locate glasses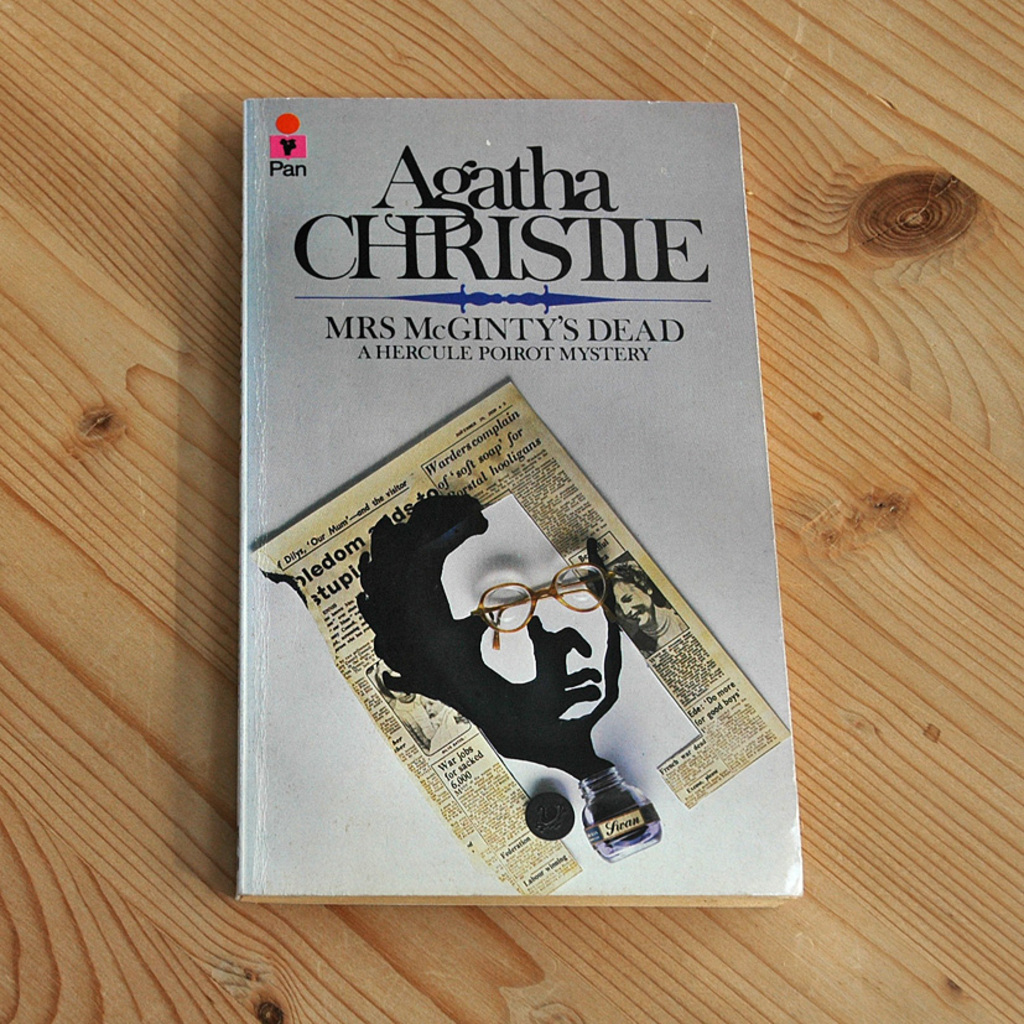
select_region(477, 562, 610, 641)
